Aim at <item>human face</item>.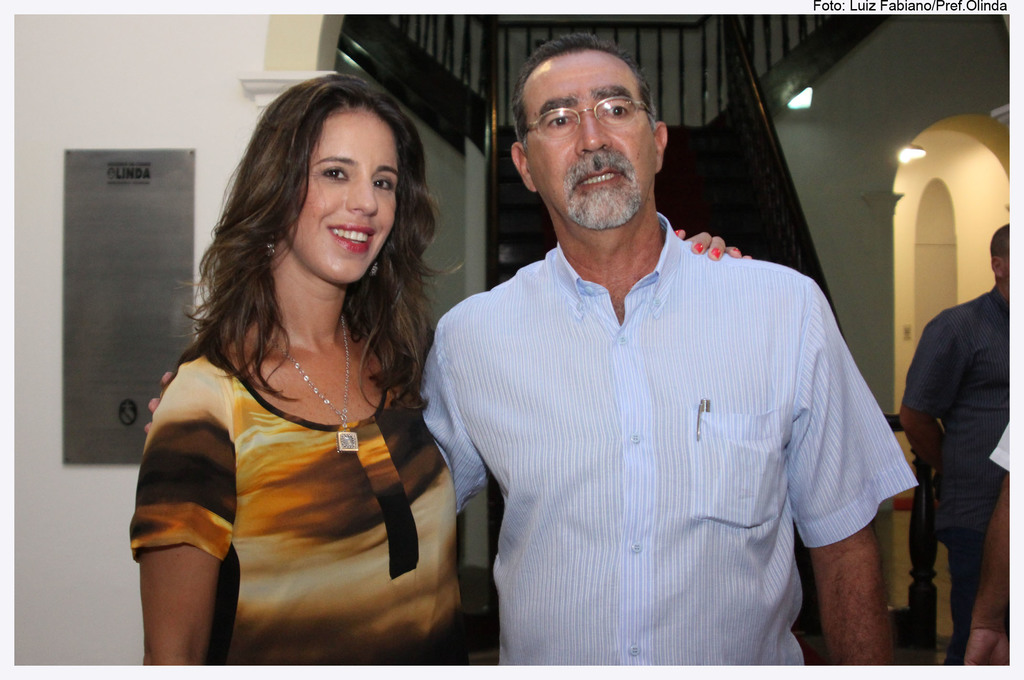
Aimed at 283, 110, 401, 279.
